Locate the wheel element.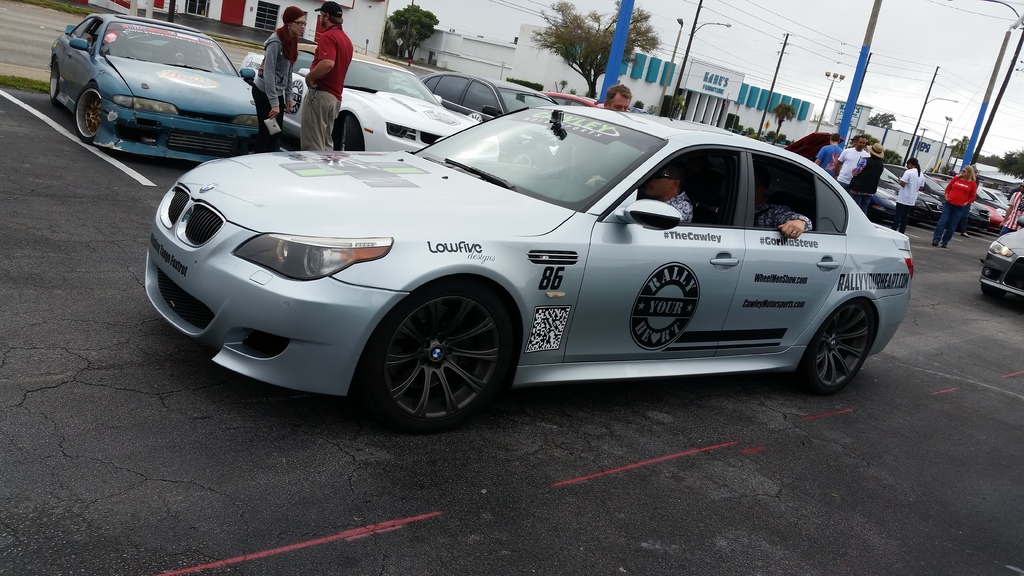
Element bbox: [x1=367, y1=280, x2=506, y2=411].
